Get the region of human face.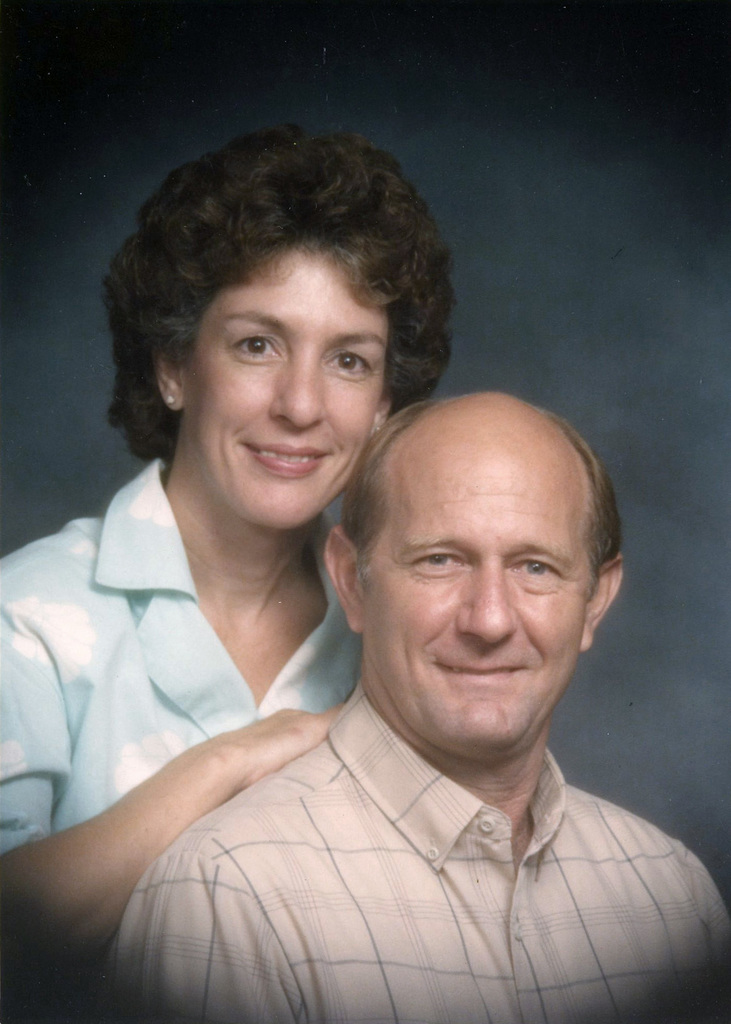
locate(365, 413, 596, 767).
